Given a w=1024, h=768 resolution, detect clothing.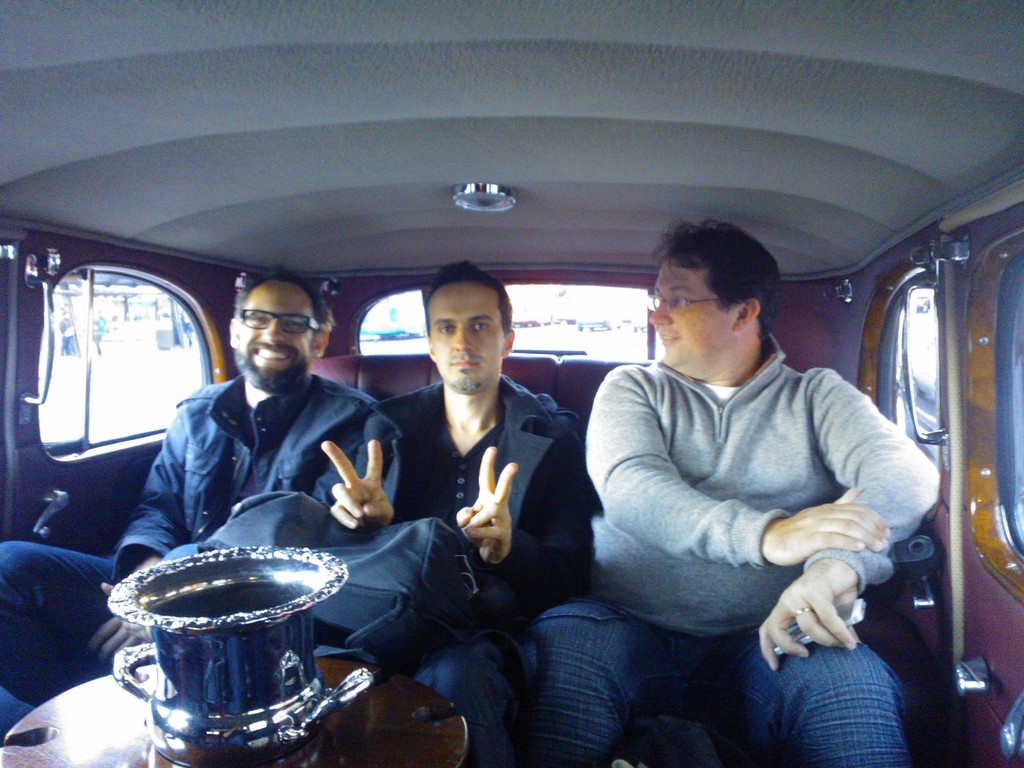
region(573, 283, 934, 740).
